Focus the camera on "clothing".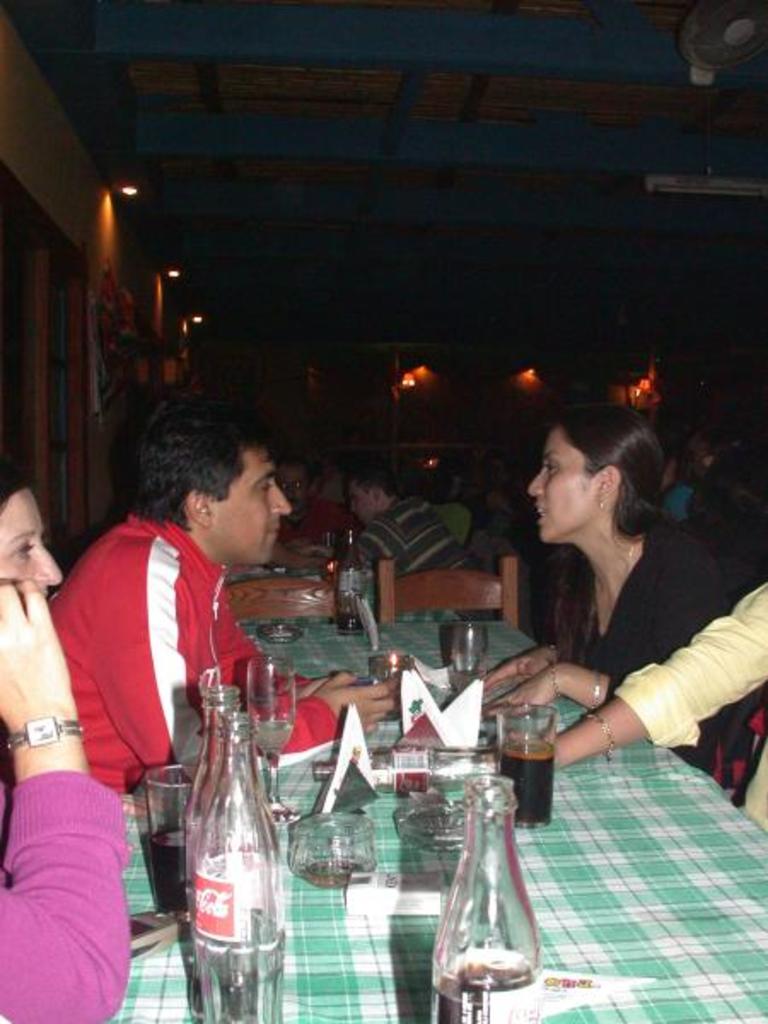
Focus region: [374, 509, 463, 575].
